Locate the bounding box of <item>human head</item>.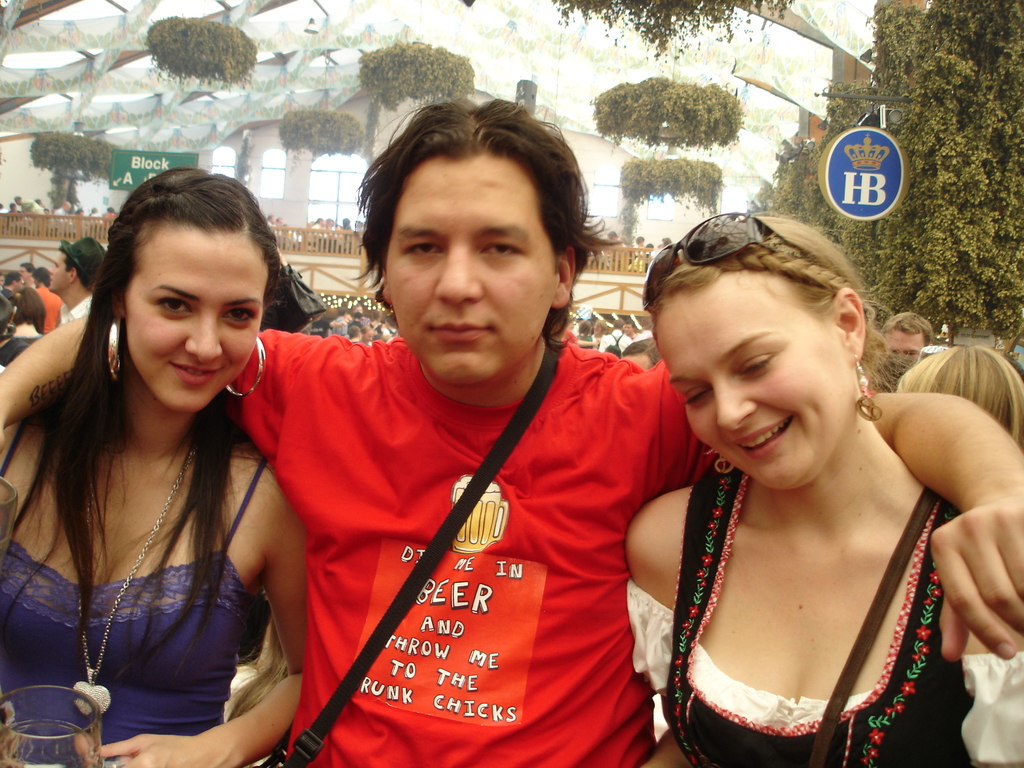
Bounding box: Rect(111, 175, 289, 386).
